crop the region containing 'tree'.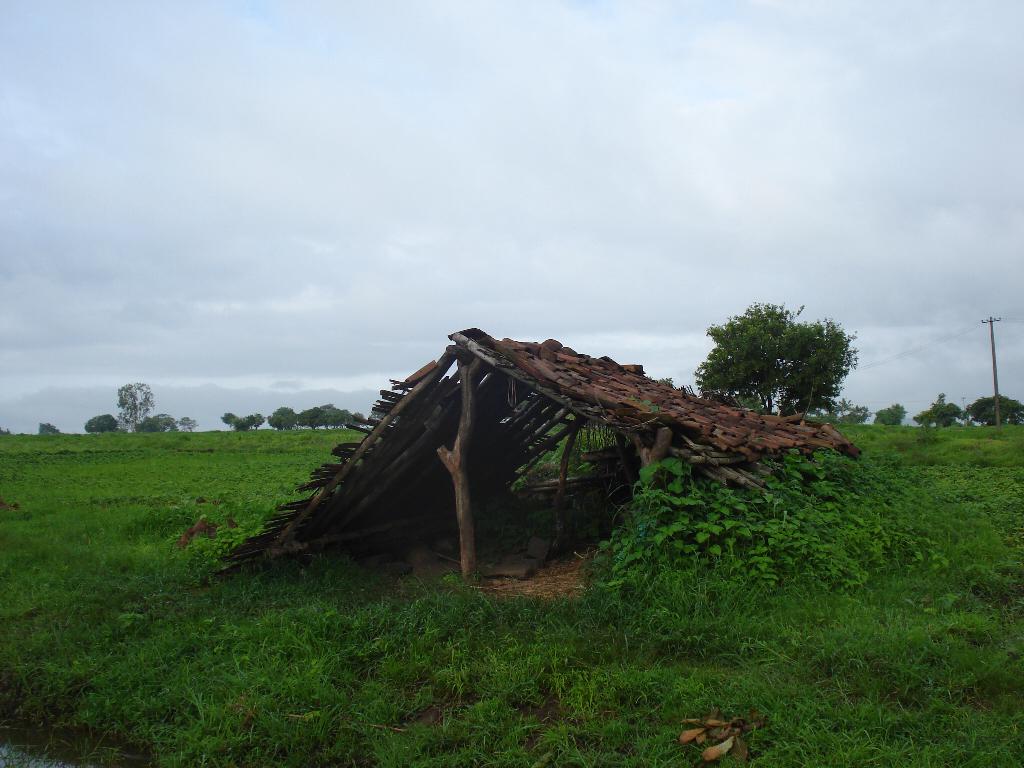
Crop region: {"left": 964, "top": 390, "right": 1023, "bottom": 430}.
